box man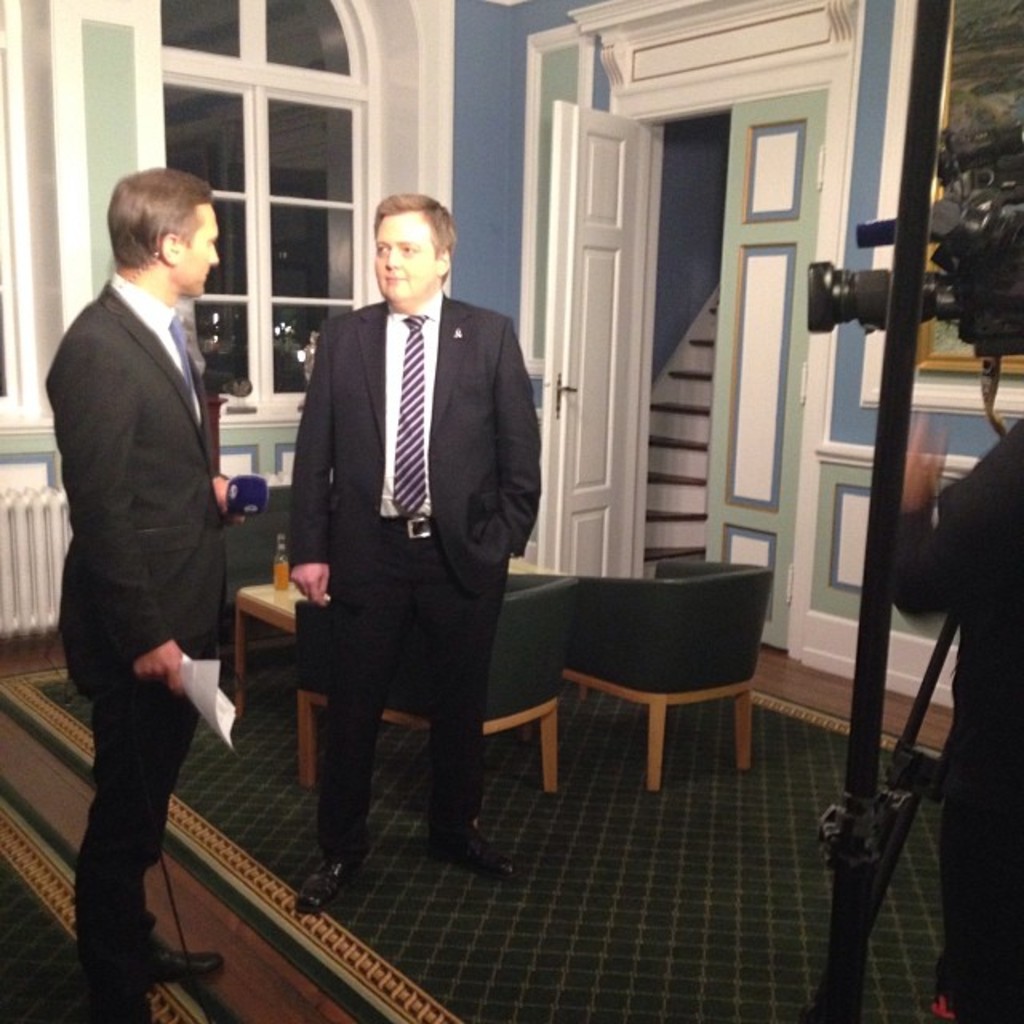
region(888, 418, 1022, 1022)
